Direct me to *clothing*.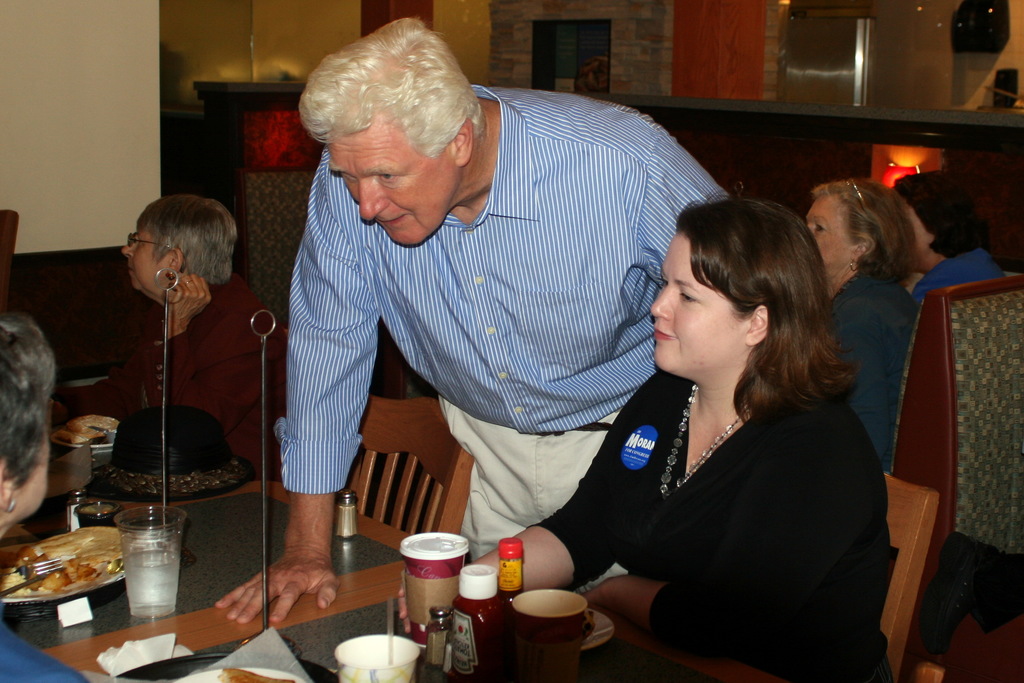
Direction: <box>527,372,888,682</box>.
